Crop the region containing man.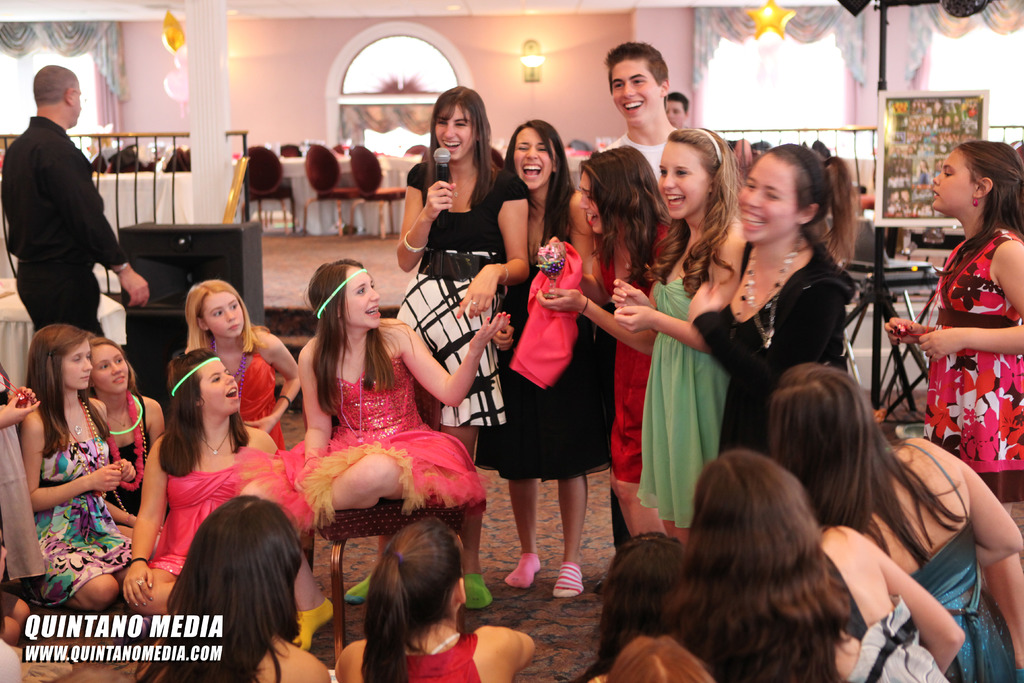
Crop region: left=664, top=90, right=689, bottom=126.
